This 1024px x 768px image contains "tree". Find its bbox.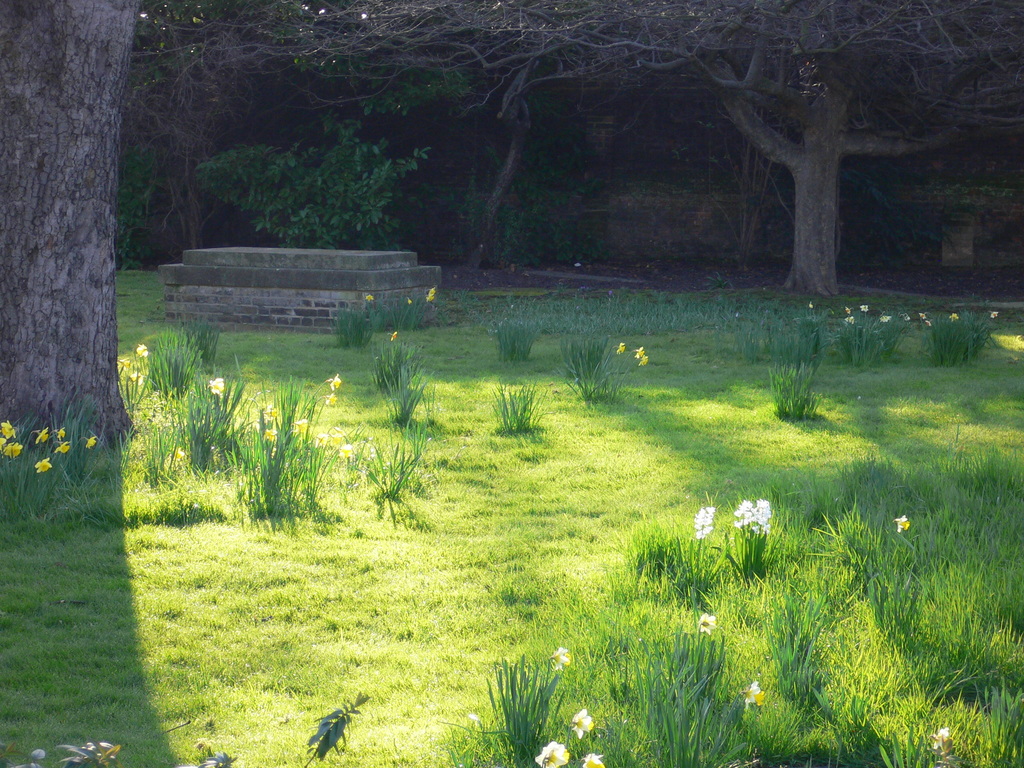
[0, 0, 148, 446].
